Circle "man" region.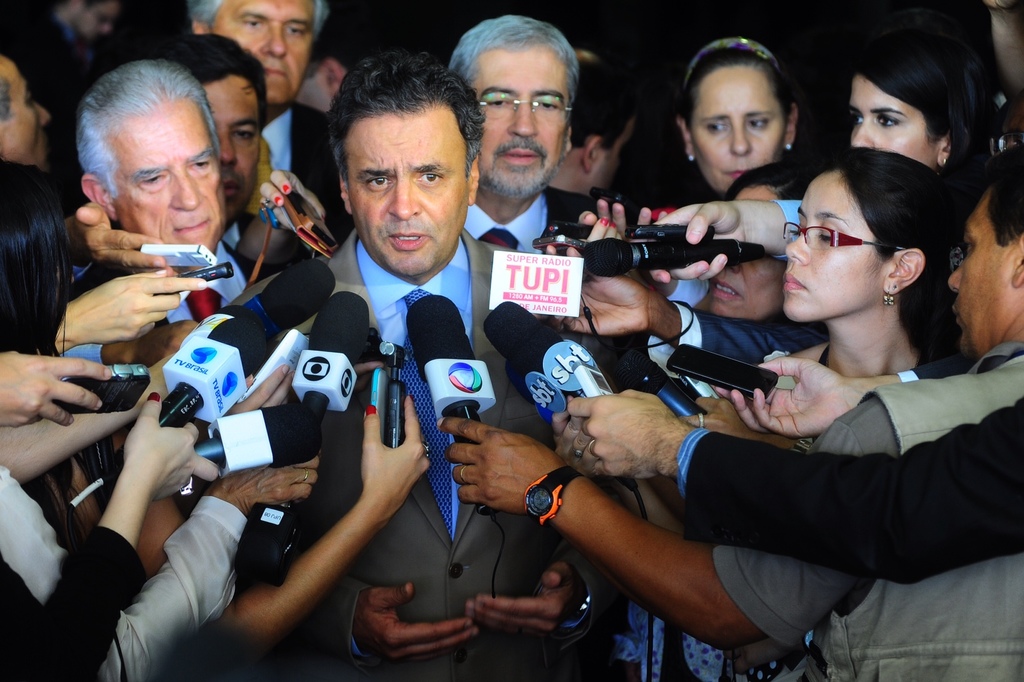
Region: l=435, t=141, r=1023, b=681.
